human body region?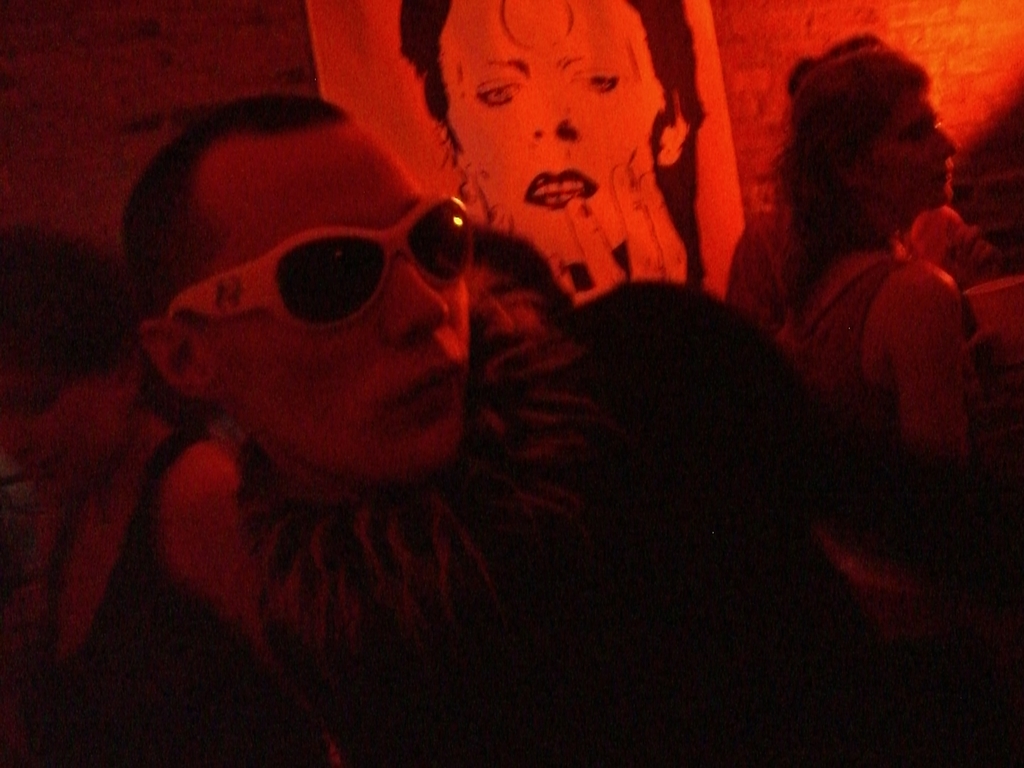
{"left": 772, "top": 51, "right": 1014, "bottom": 704}
